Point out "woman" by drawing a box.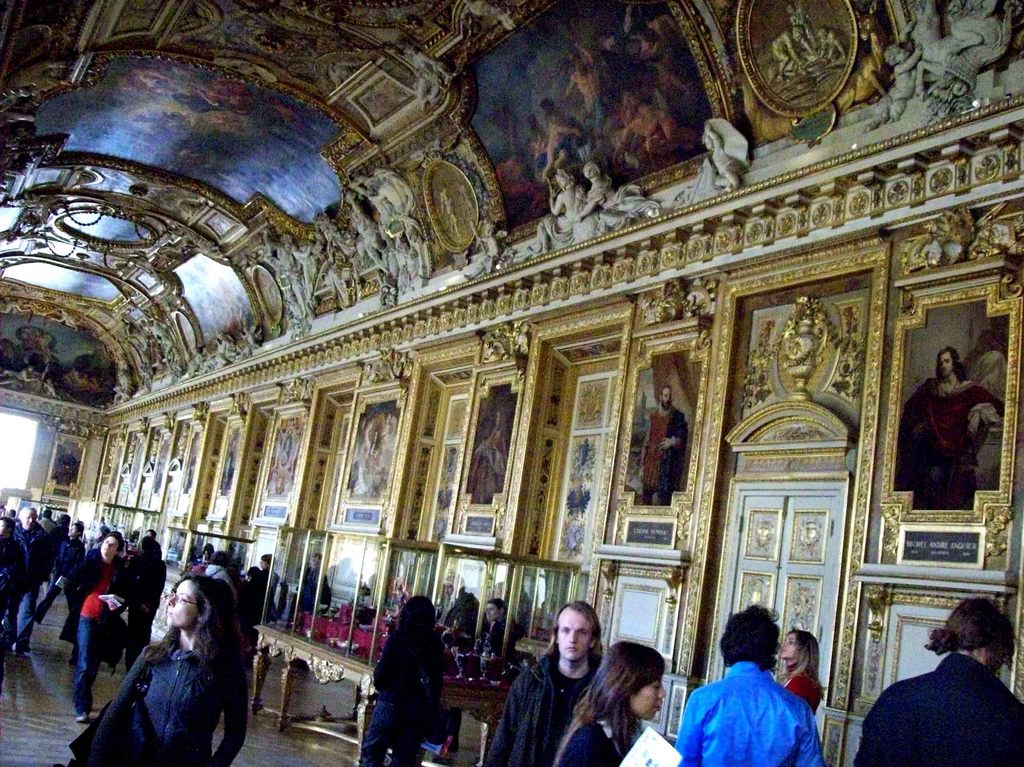
bbox=[554, 642, 669, 766].
